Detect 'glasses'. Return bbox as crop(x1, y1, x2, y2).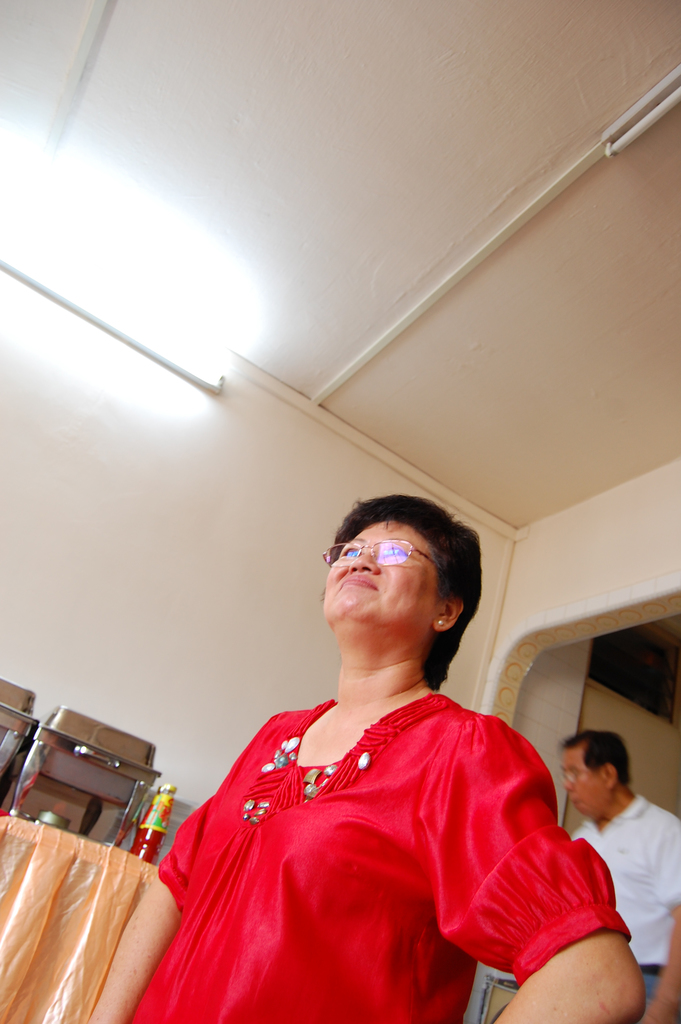
crop(552, 765, 607, 785).
